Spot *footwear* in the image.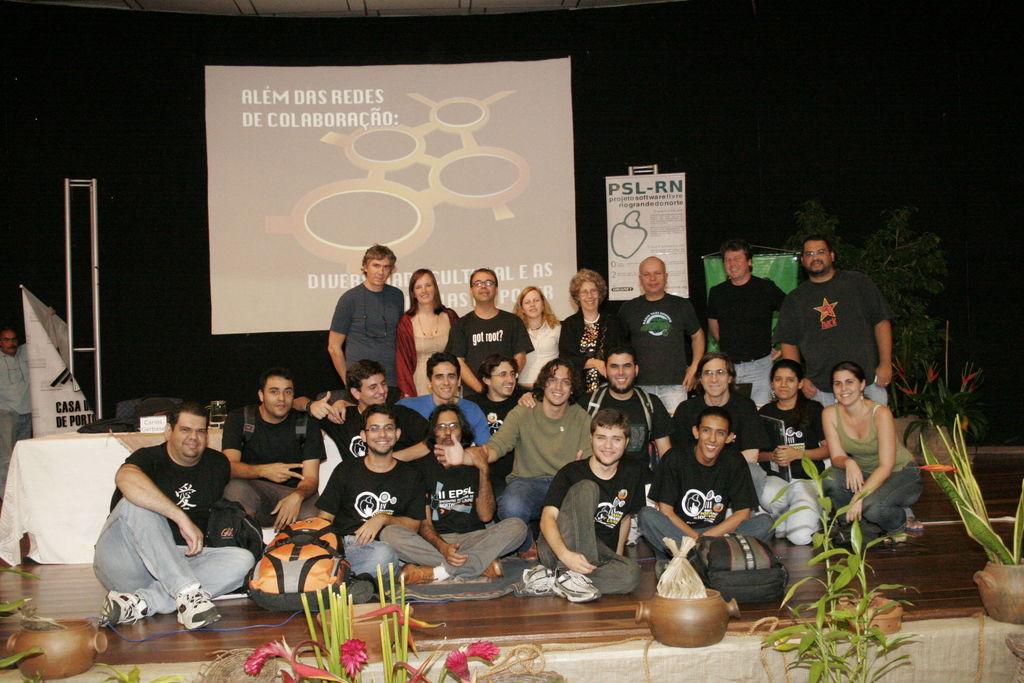
*footwear* found at l=197, t=566, r=575, b=605.
